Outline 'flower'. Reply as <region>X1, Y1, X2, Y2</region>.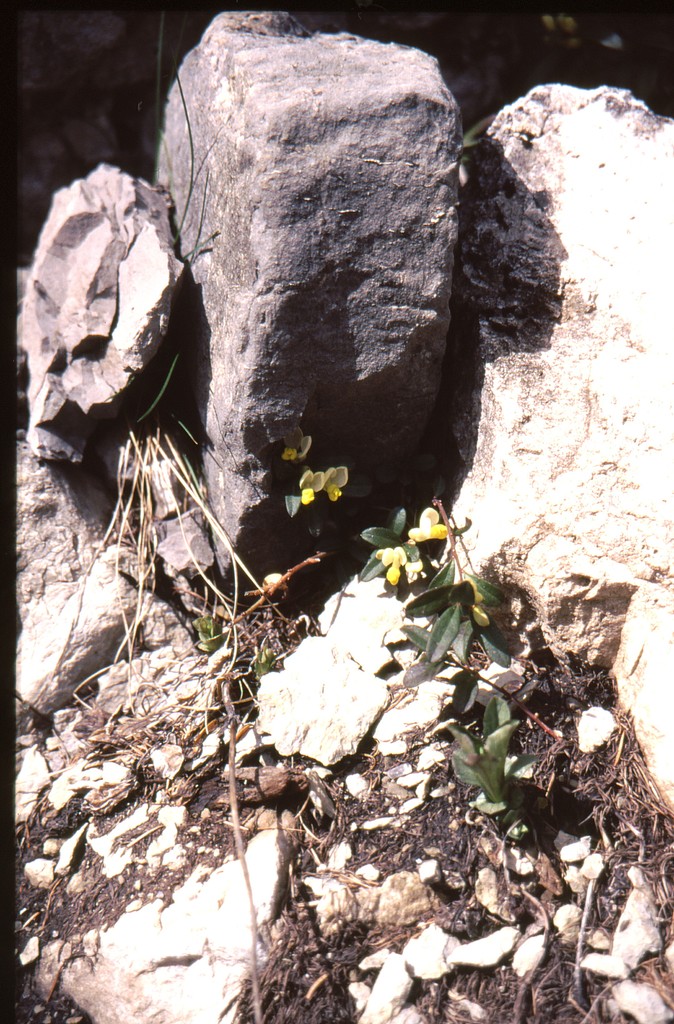
<region>301, 462, 319, 504</region>.
